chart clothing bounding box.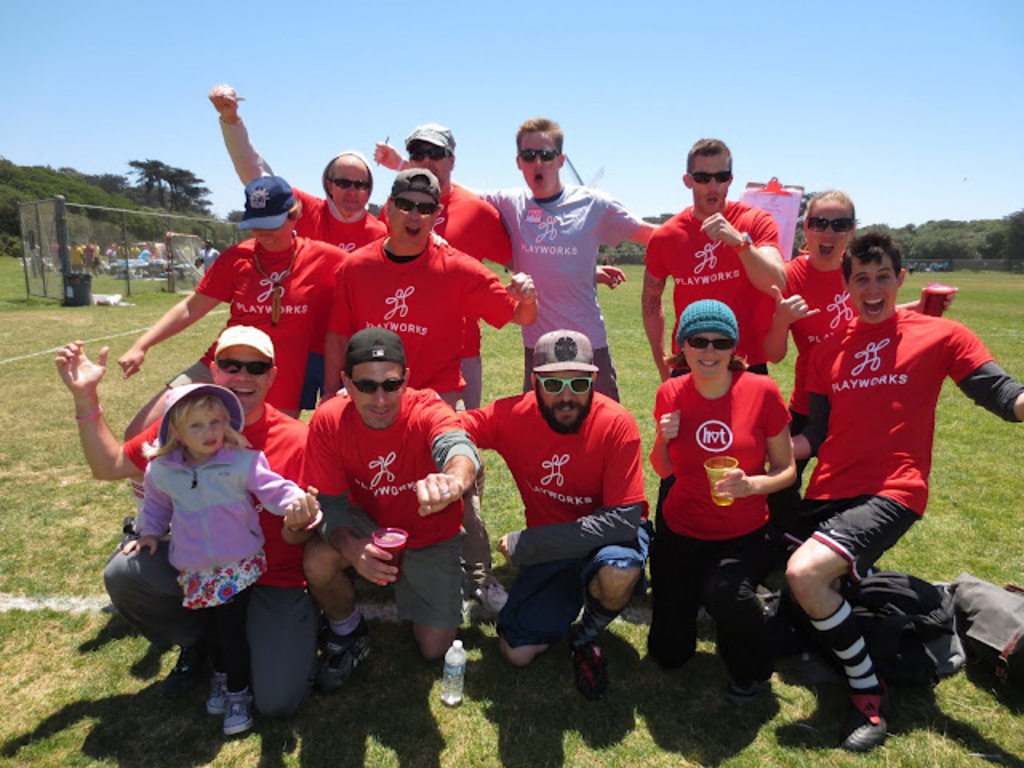
Charted: crop(458, 382, 642, 536).
